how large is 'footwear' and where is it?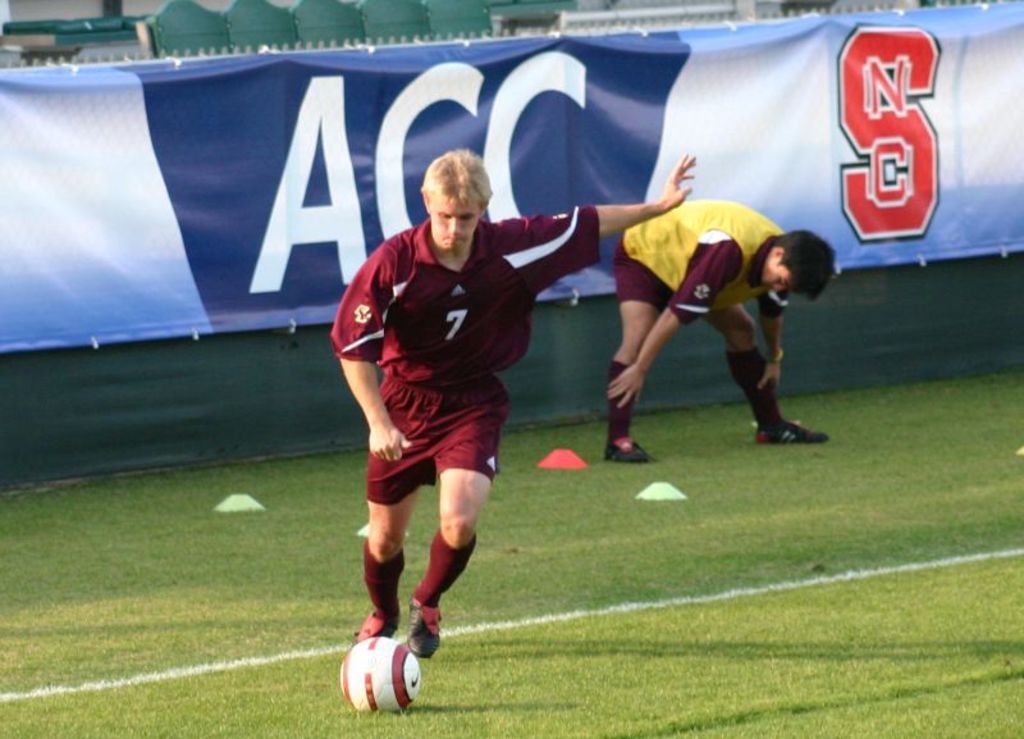
Bounding box: bbox(407, 594, 444, 663).
